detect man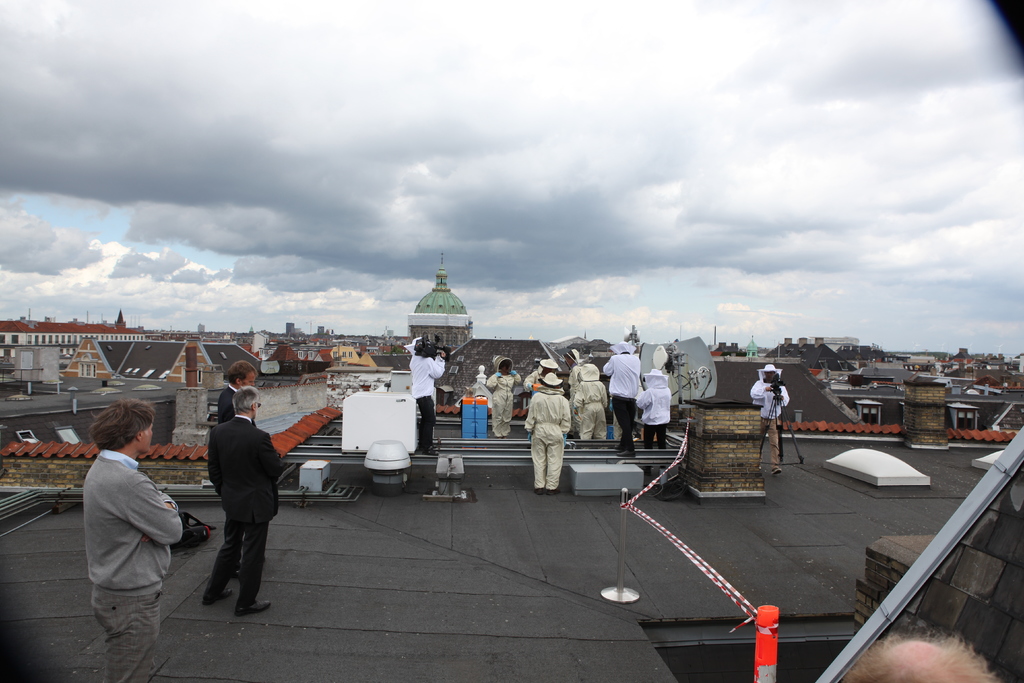
detection(524, 358, 559, 396)
